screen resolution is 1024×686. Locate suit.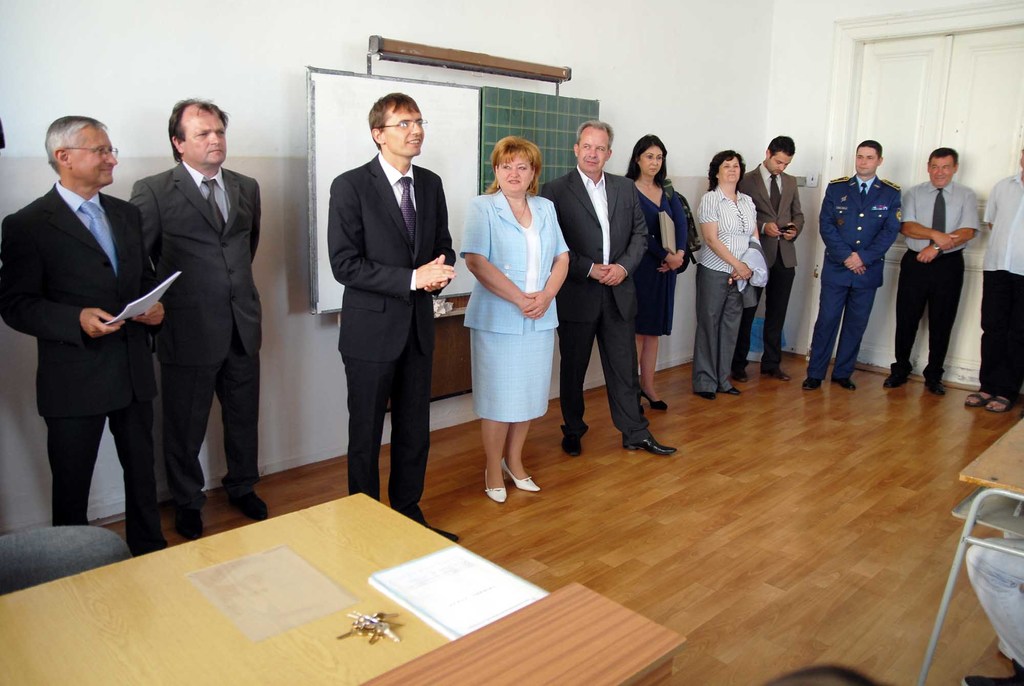
458,188,572,423.
